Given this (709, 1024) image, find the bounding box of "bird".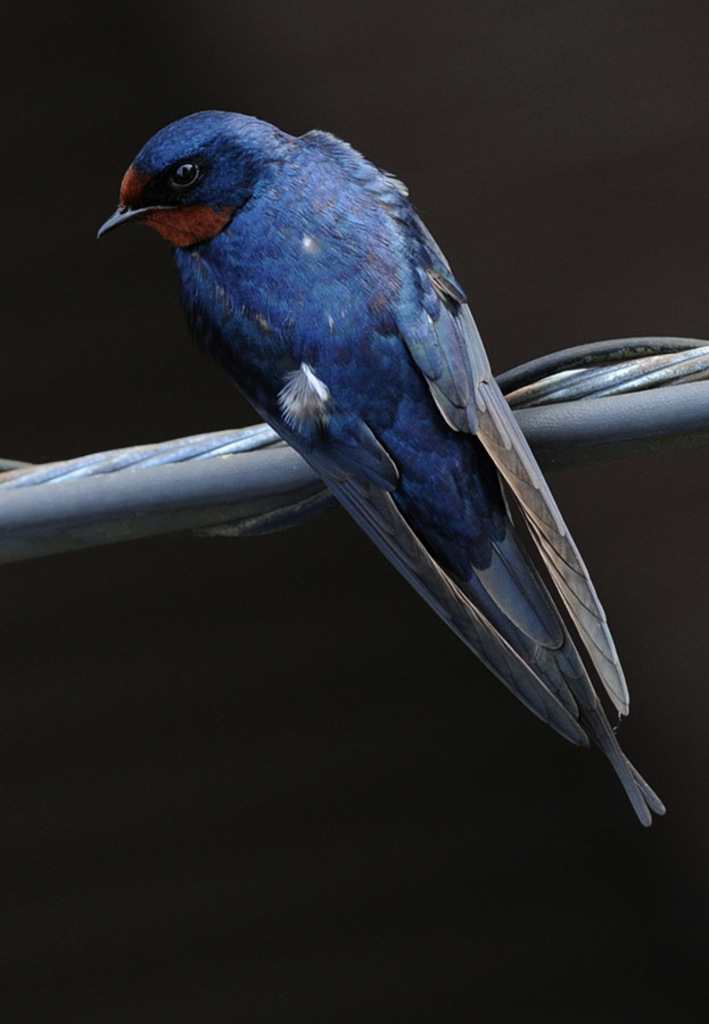
l=86, t=102, r=703, b=843.
